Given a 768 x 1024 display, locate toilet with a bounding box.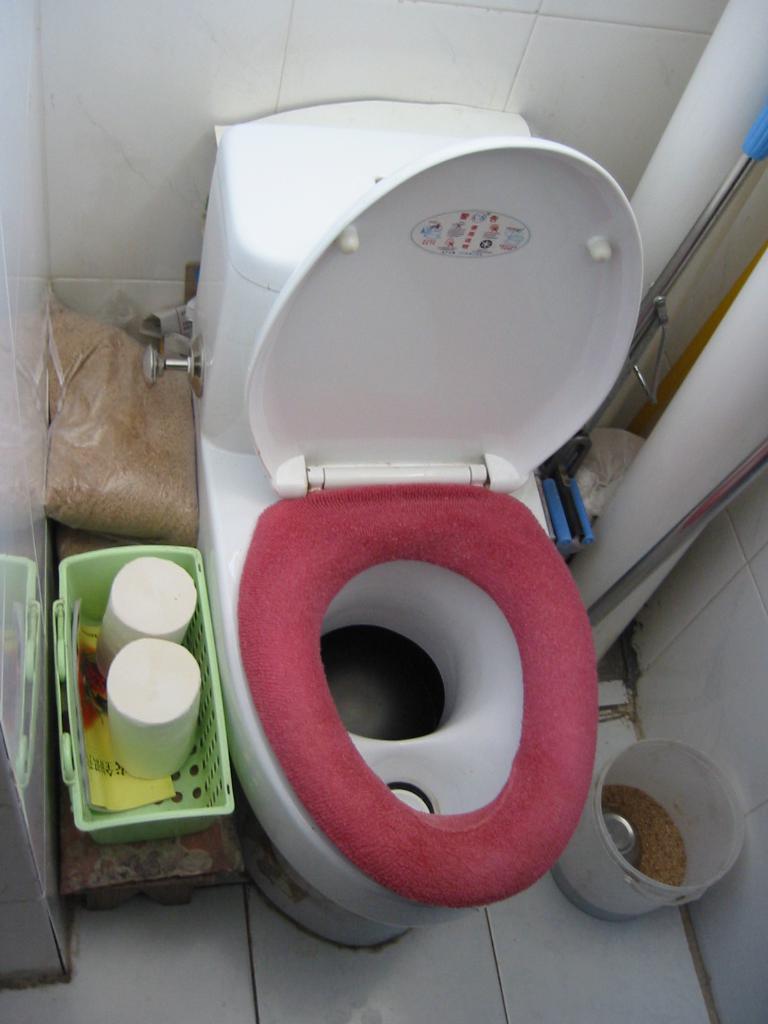
Located: bbox=(178, 74, 660, 972).
